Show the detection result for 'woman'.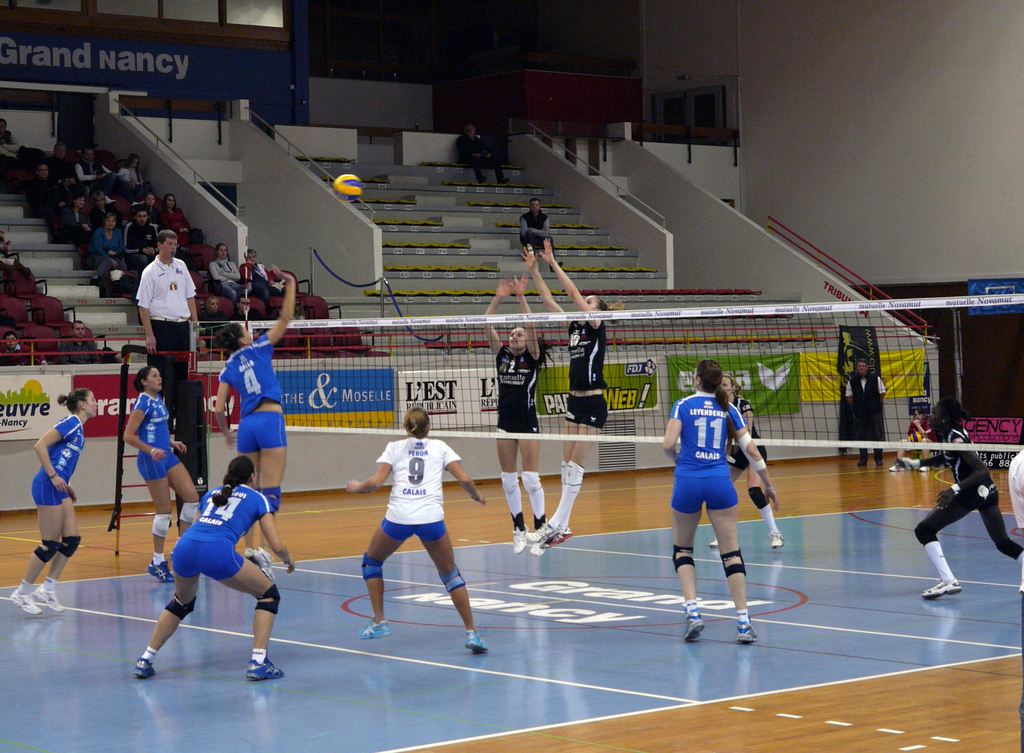
119/363/205/586.
